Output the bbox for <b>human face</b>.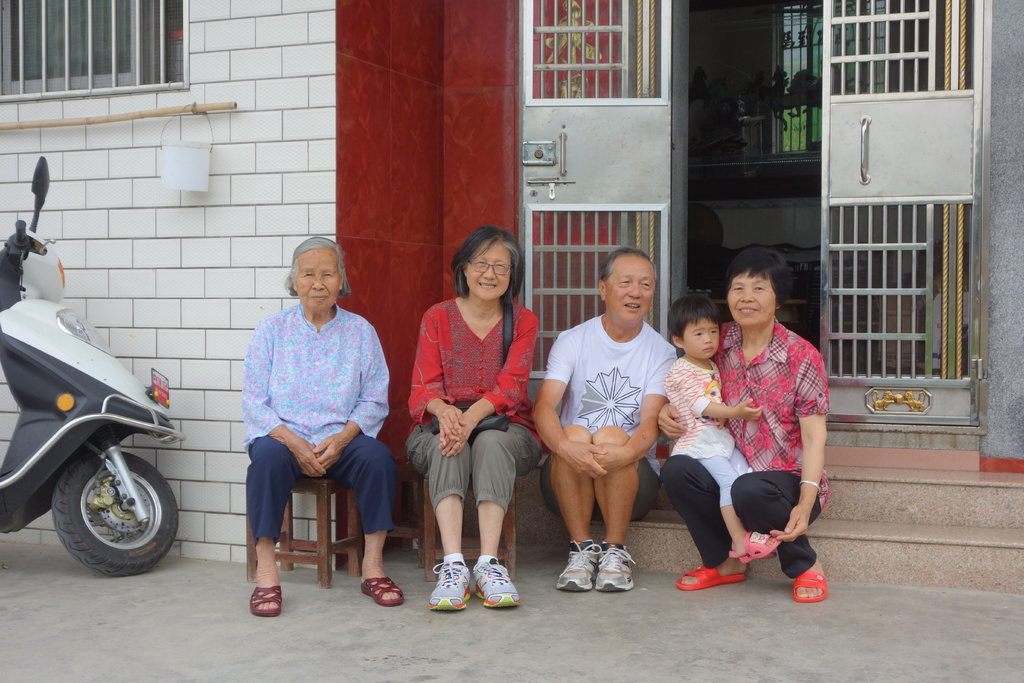
[x1=294, y1=252, x2=343, y2=311].
